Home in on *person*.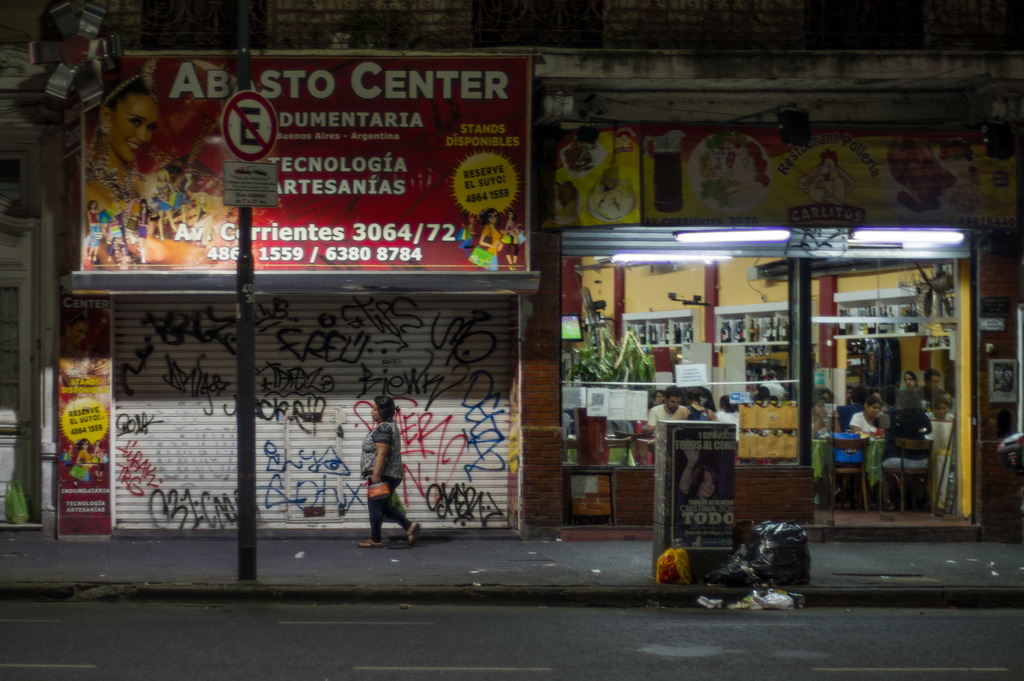
Homed in at bbox=[644, 385, 692, 437].
